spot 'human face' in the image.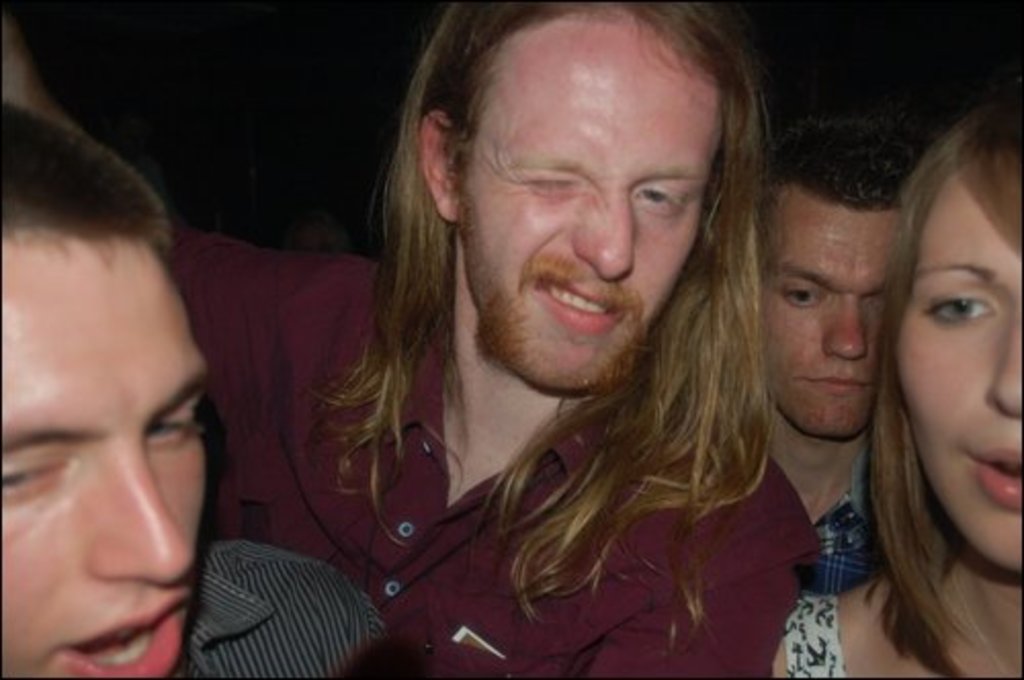
'human face' found at {"left": 463, "top": 12, "right": 719, "bottom": 387}.
